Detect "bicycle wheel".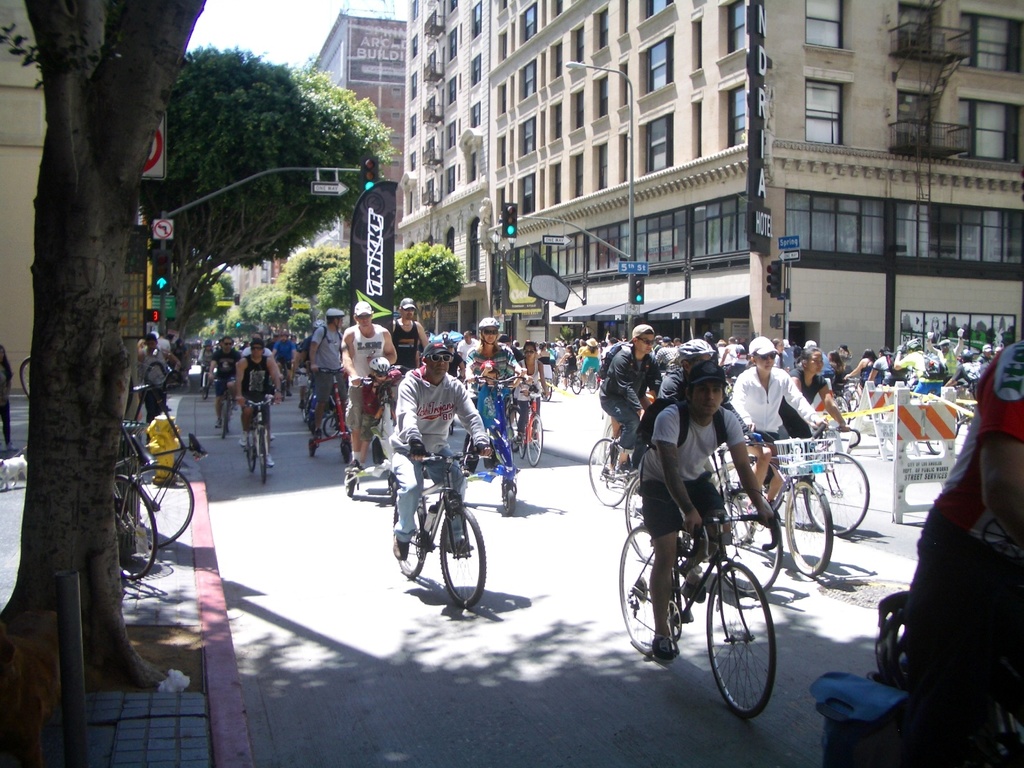
Detected at pyautogui.locateOnScreen(502, 480, 523, 518).
